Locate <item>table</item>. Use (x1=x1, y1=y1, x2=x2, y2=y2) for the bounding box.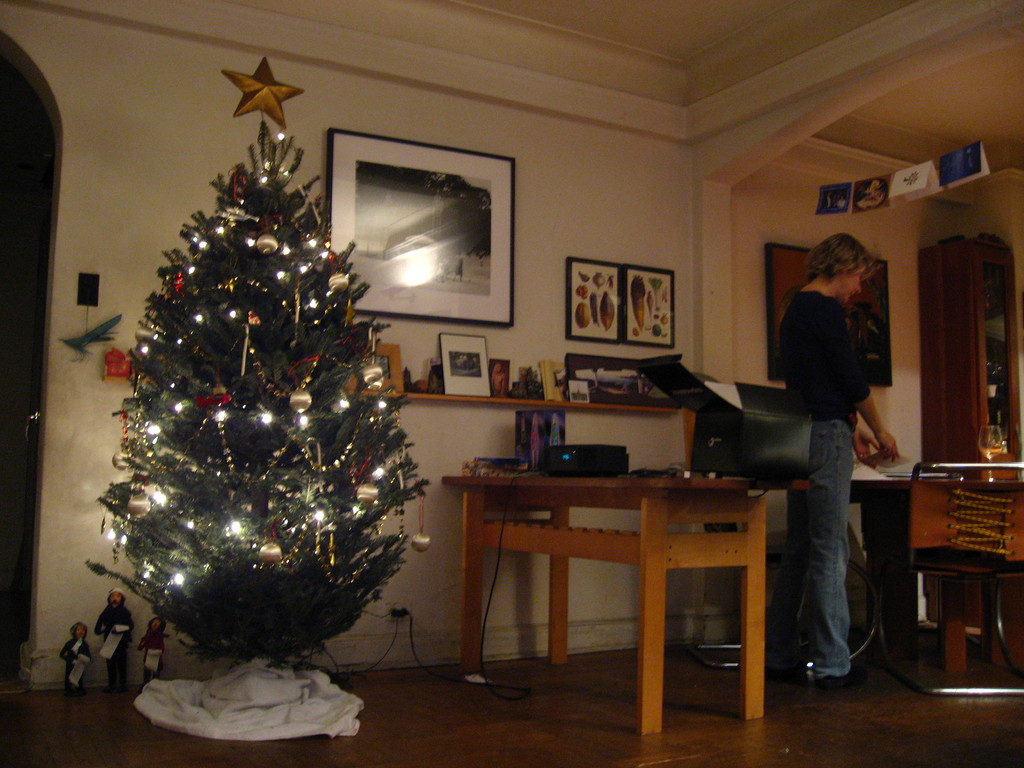
(x1=444, y1=448, x2=799, y2=720).
